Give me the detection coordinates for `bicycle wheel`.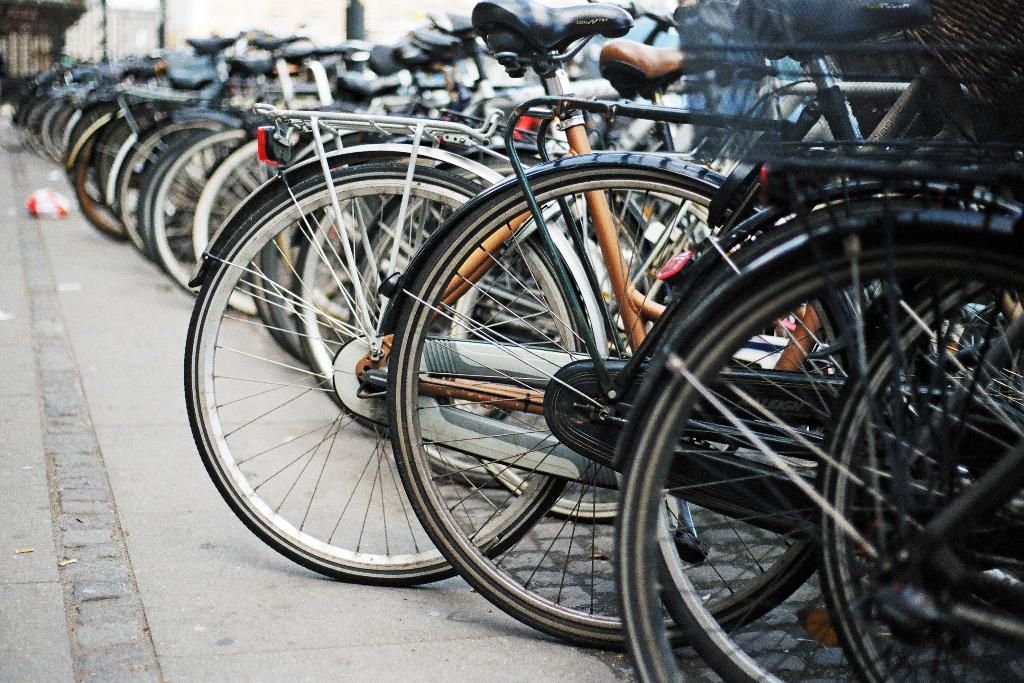
[x1=260, y1=202, x2=333, y2=362].
